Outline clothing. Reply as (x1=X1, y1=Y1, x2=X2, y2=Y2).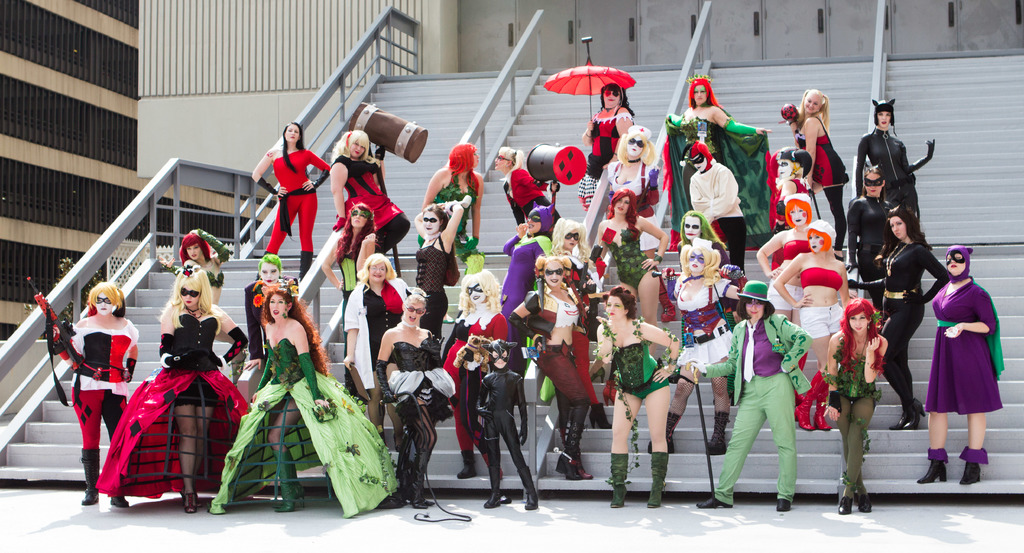
(x1=92, y1=314, x2=248, y2=504).
